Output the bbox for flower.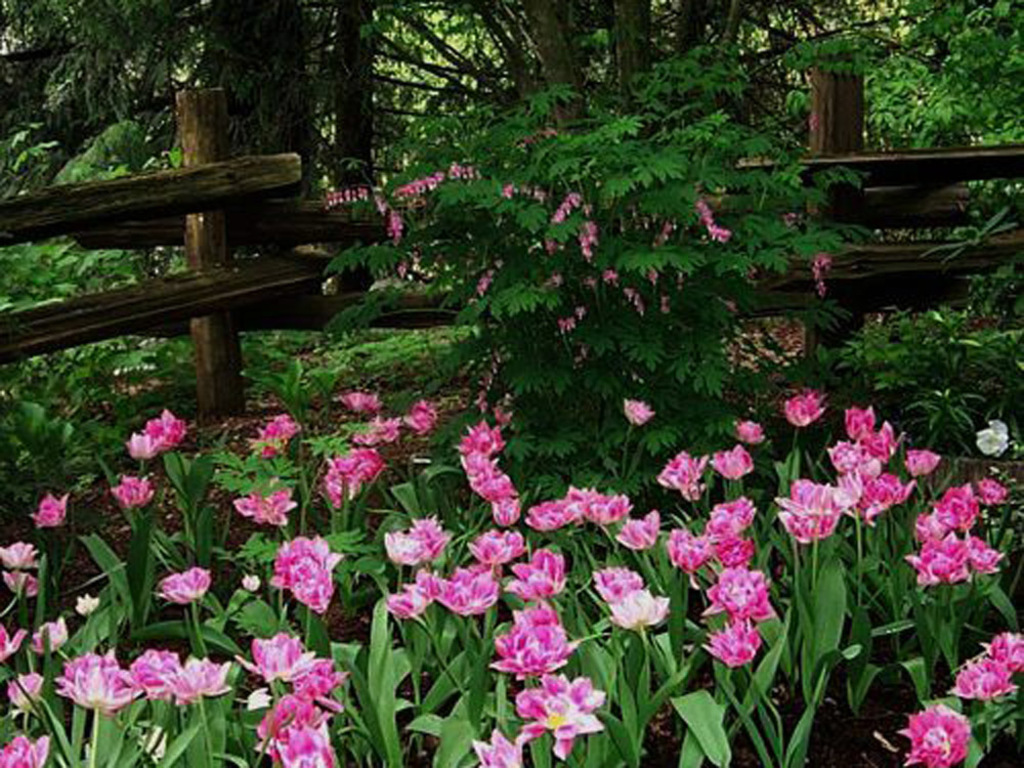
<bbox>711, 442, 751, 480</bbox>.
